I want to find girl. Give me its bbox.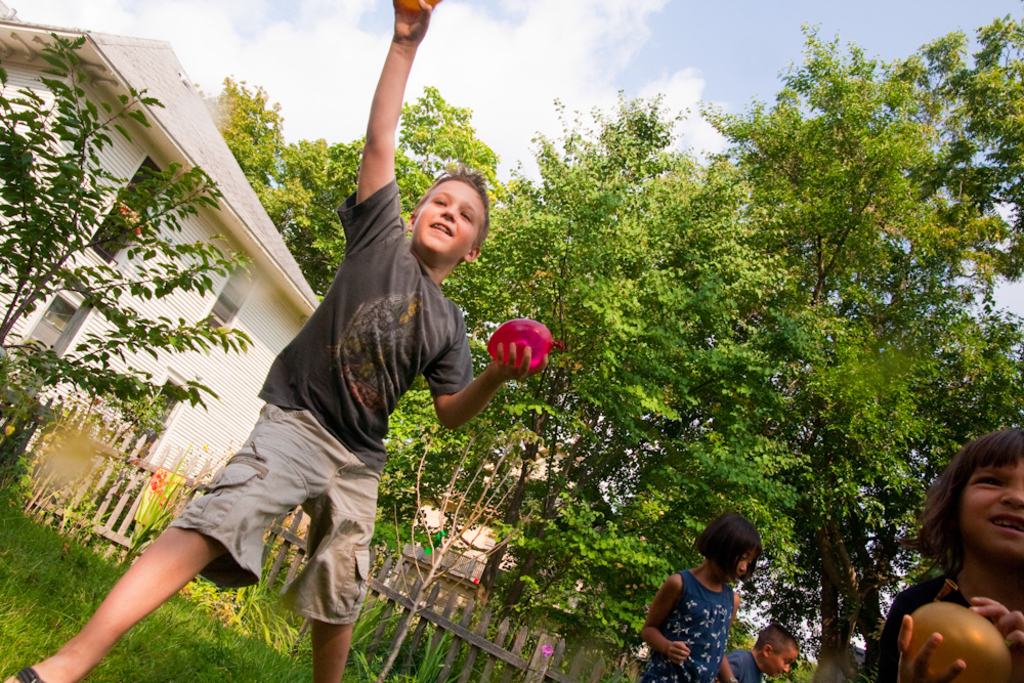
bbox=[635, 508, 766, 682].
